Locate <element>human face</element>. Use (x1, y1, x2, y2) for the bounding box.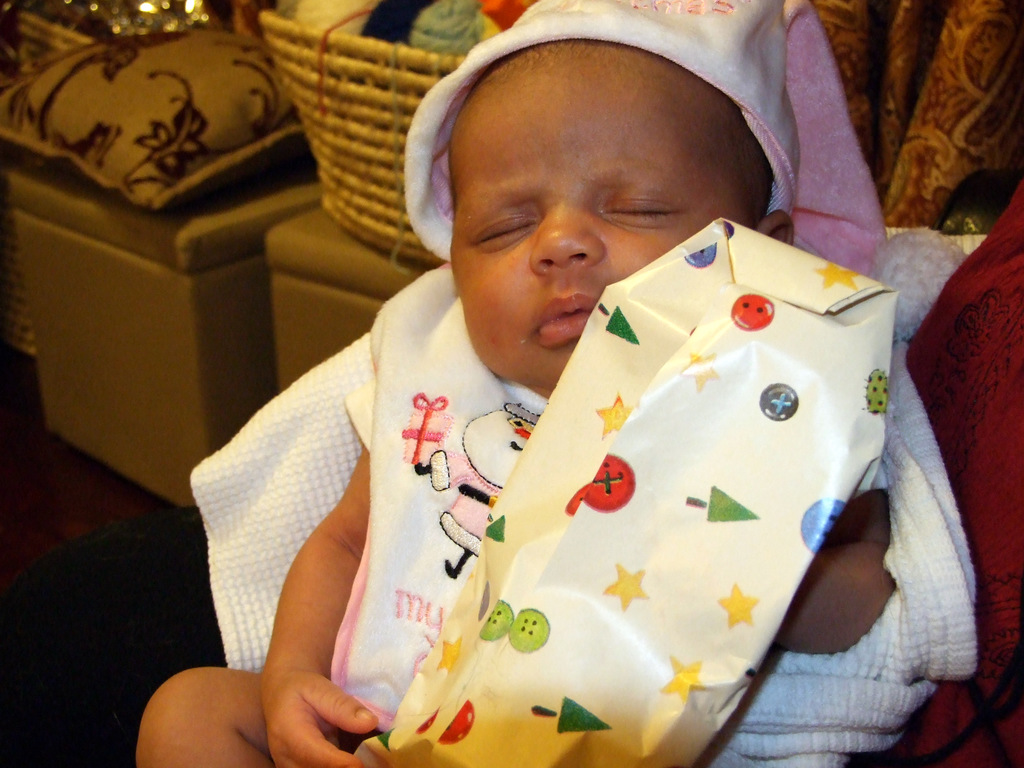
(449, 92, 756, 385).
